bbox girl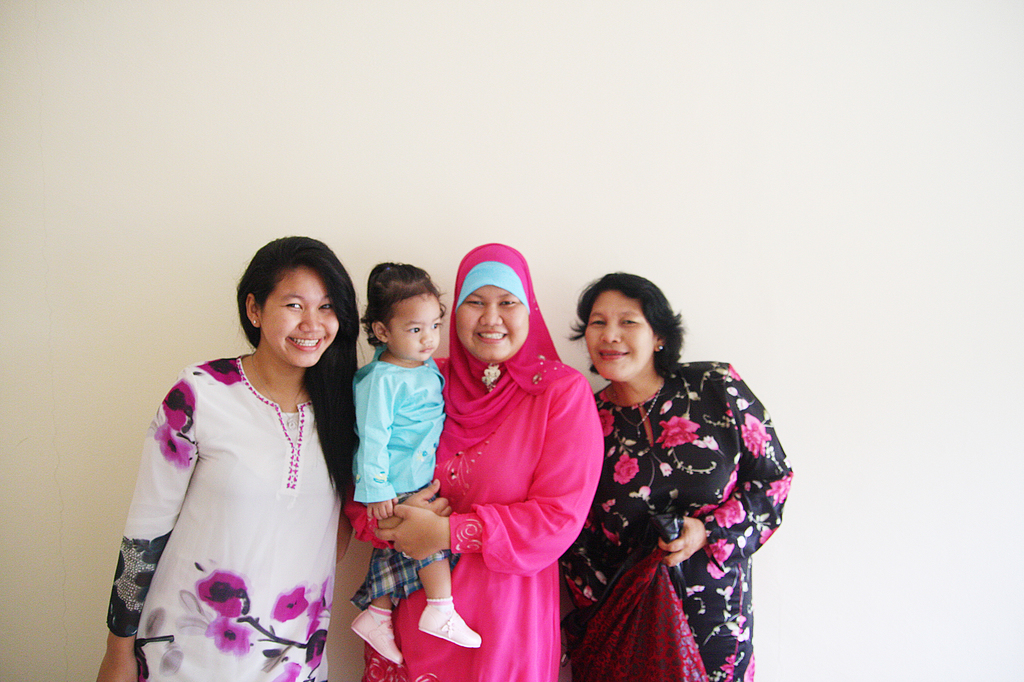
bbox=[353, 259, 483, 668]
